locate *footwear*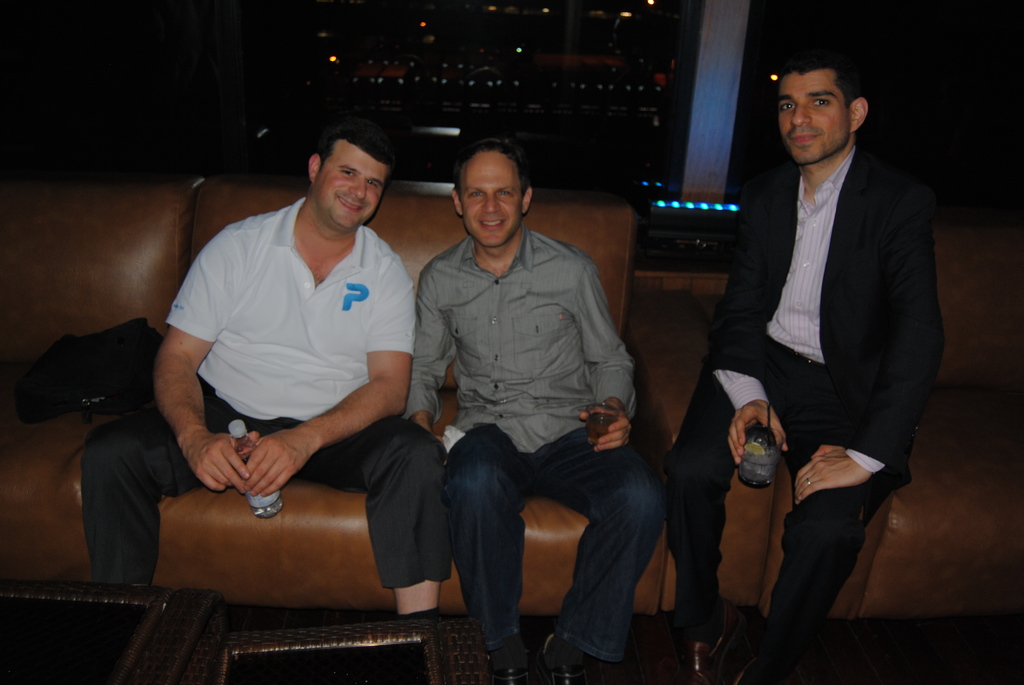
(536,628,595,684)
